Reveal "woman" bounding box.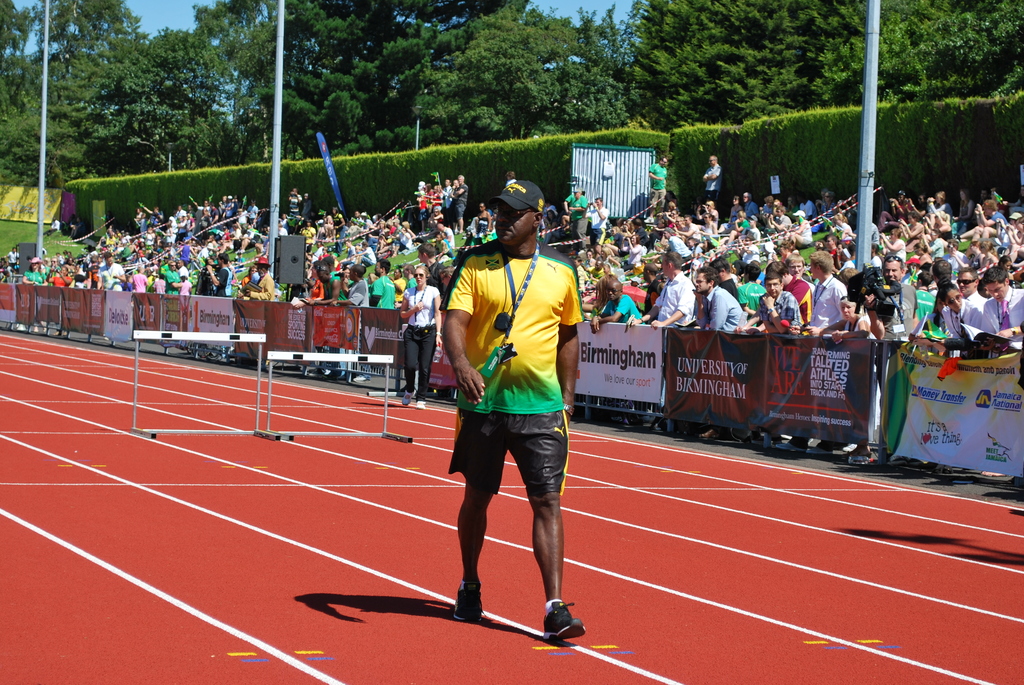
Revealed: (left=700, top=212, right=720, bottom=240).
